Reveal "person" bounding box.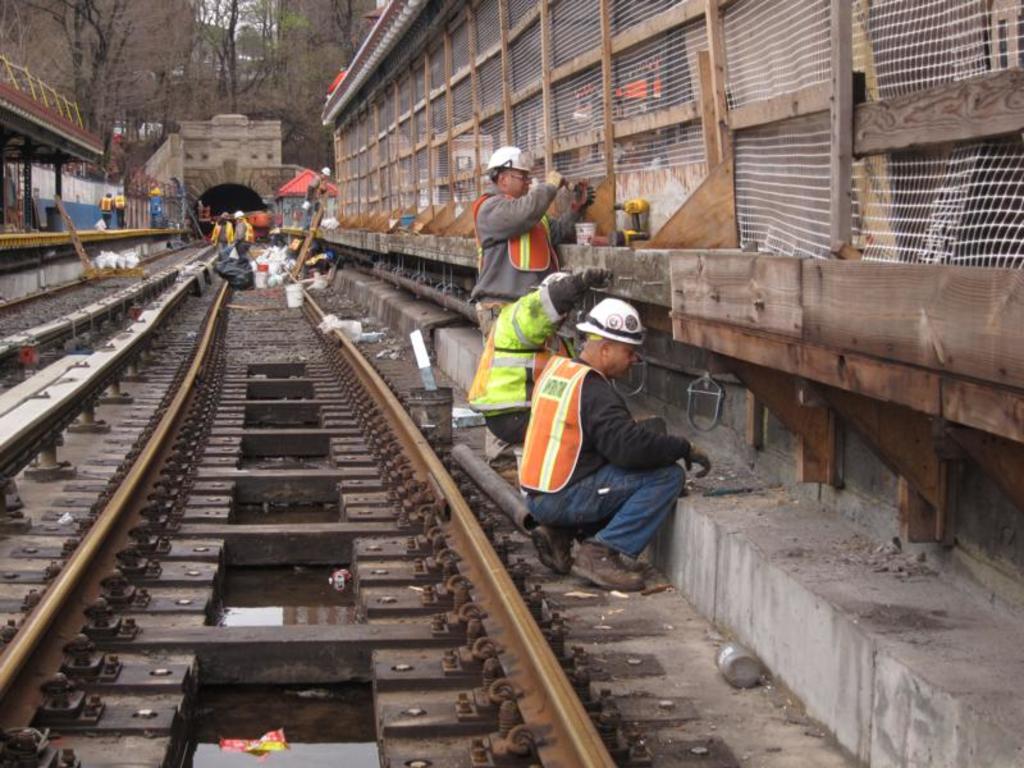
Revealed: BBox(211, 214, 237, 248).
